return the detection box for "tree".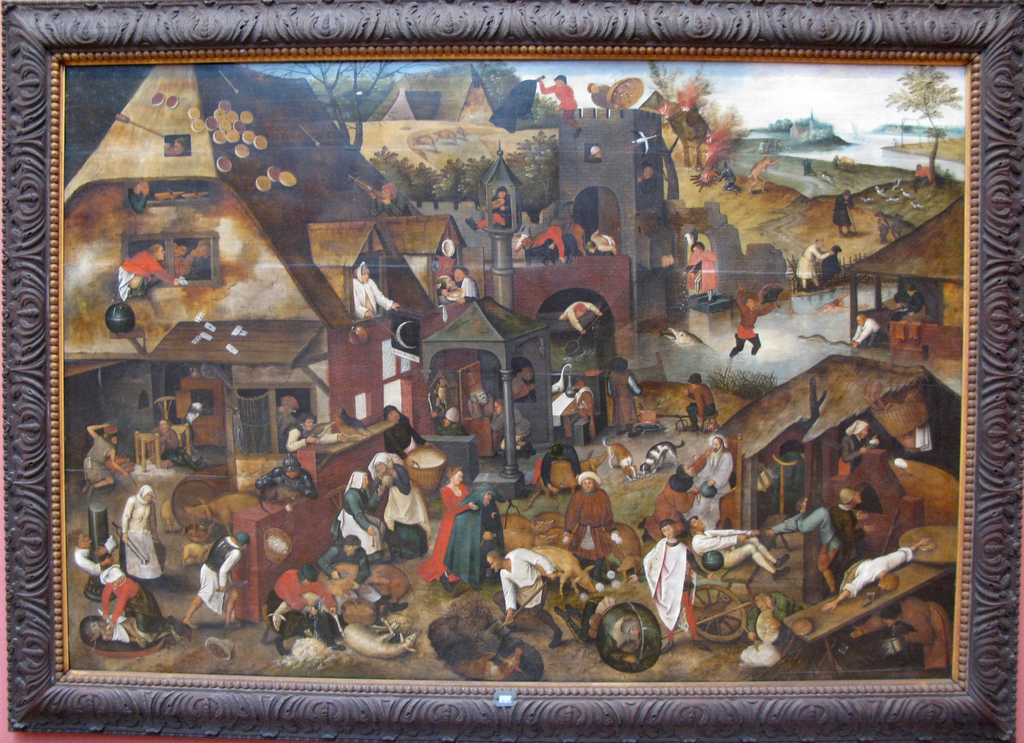
left=888, top=68, right=969, bottom=167.
